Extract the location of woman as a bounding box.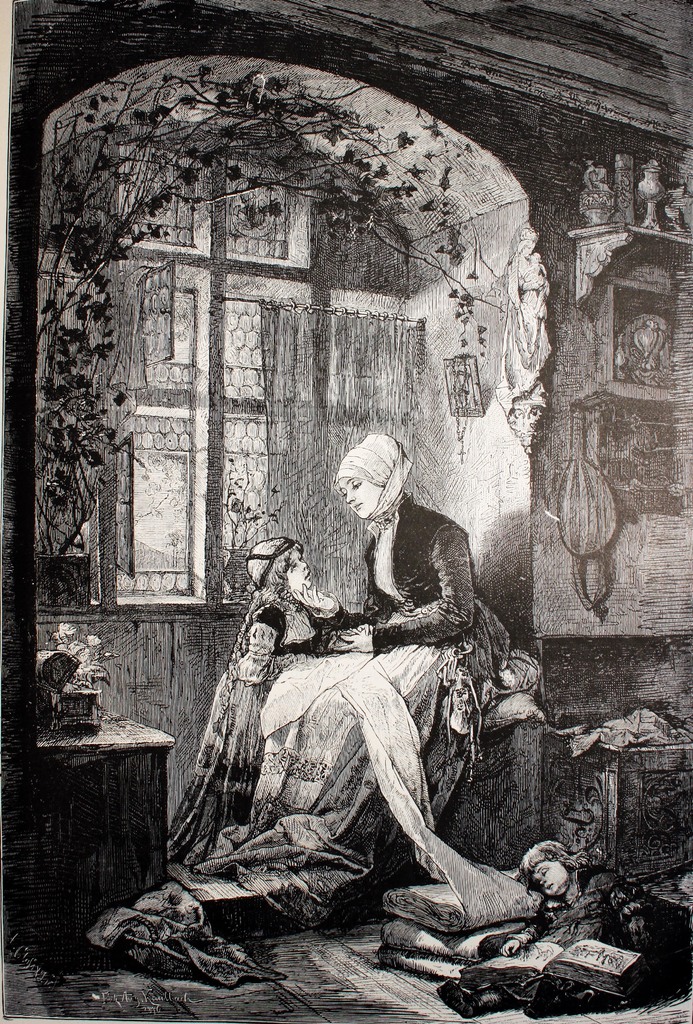
box(297, 428, 518, 701).
